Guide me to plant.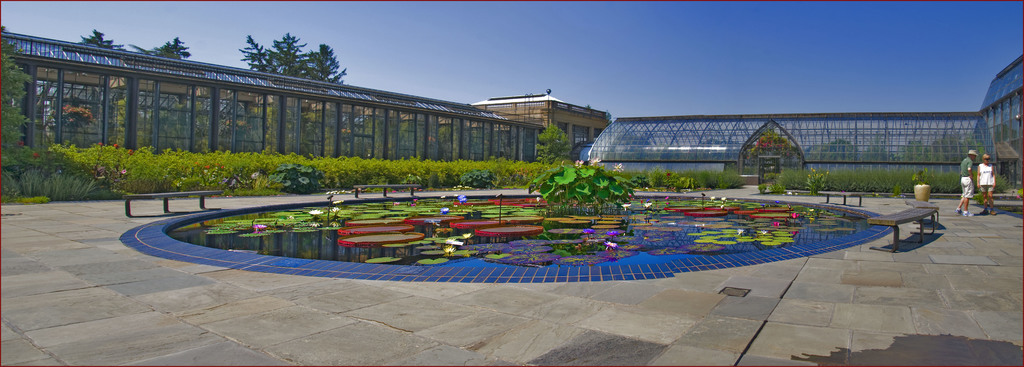
Guidance: bbox=(649, 166, 668, 185).
